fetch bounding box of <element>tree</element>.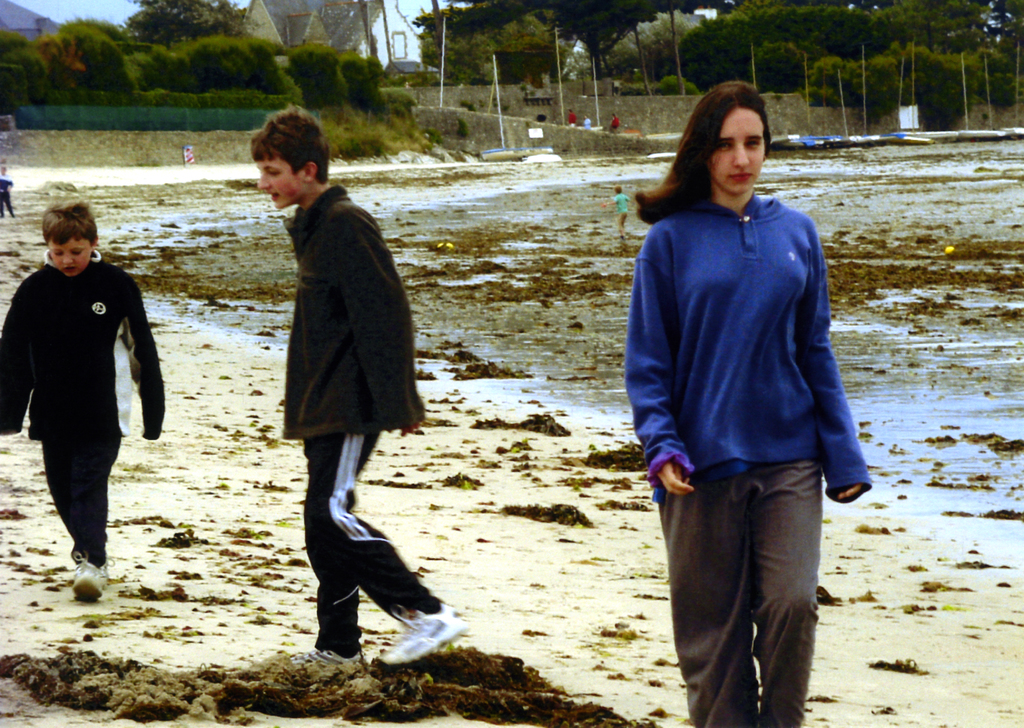
Bbox: <region>61, 22, 136, 99</region>.
